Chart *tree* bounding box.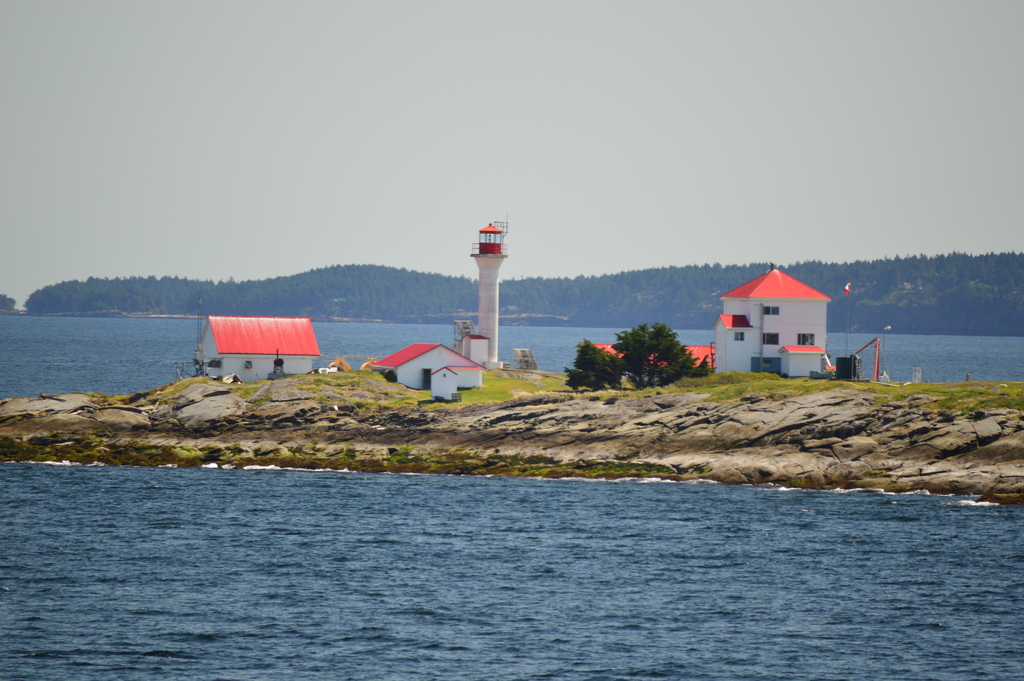
Charted: rect(609, 315, 698, 384).
